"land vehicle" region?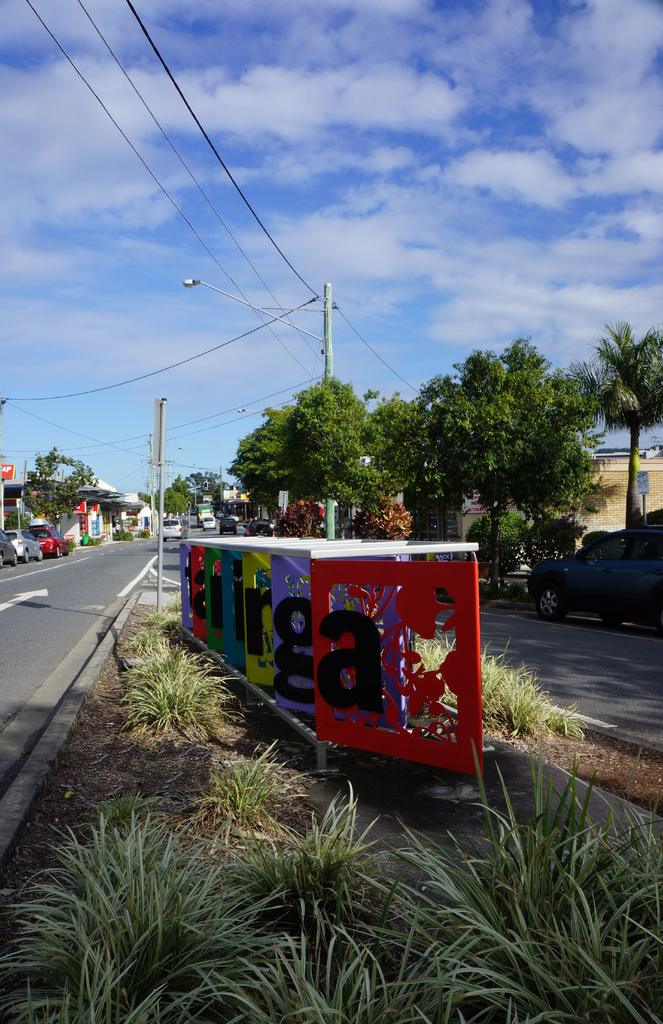
Rect(200, 513, 215, 531)
